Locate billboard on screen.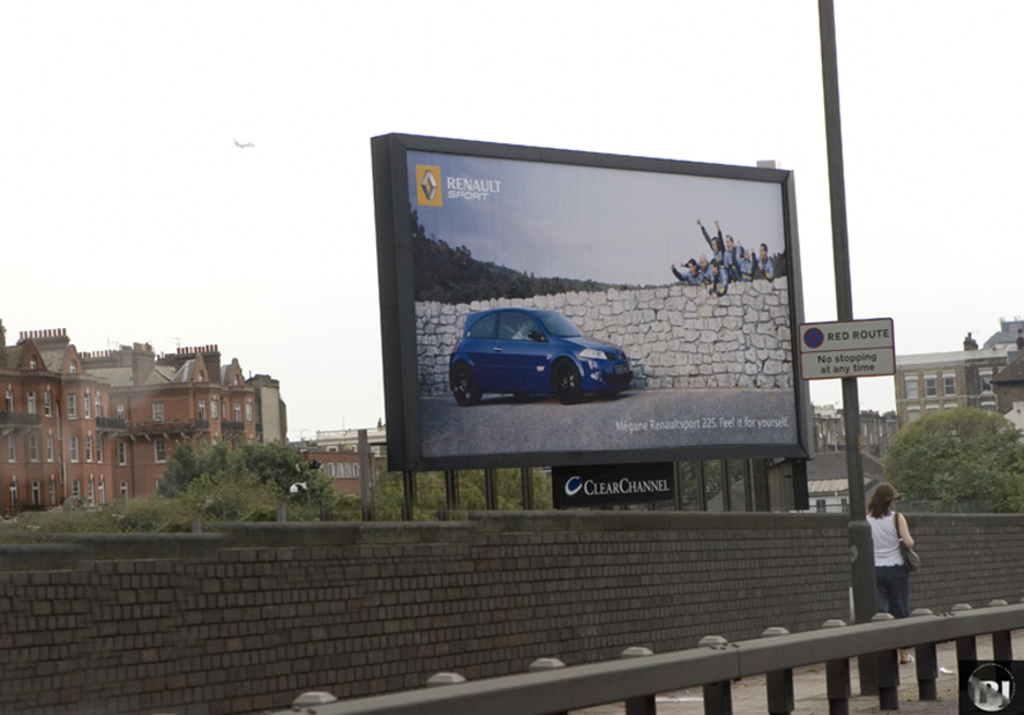
On screen at 390 136 814 469.
